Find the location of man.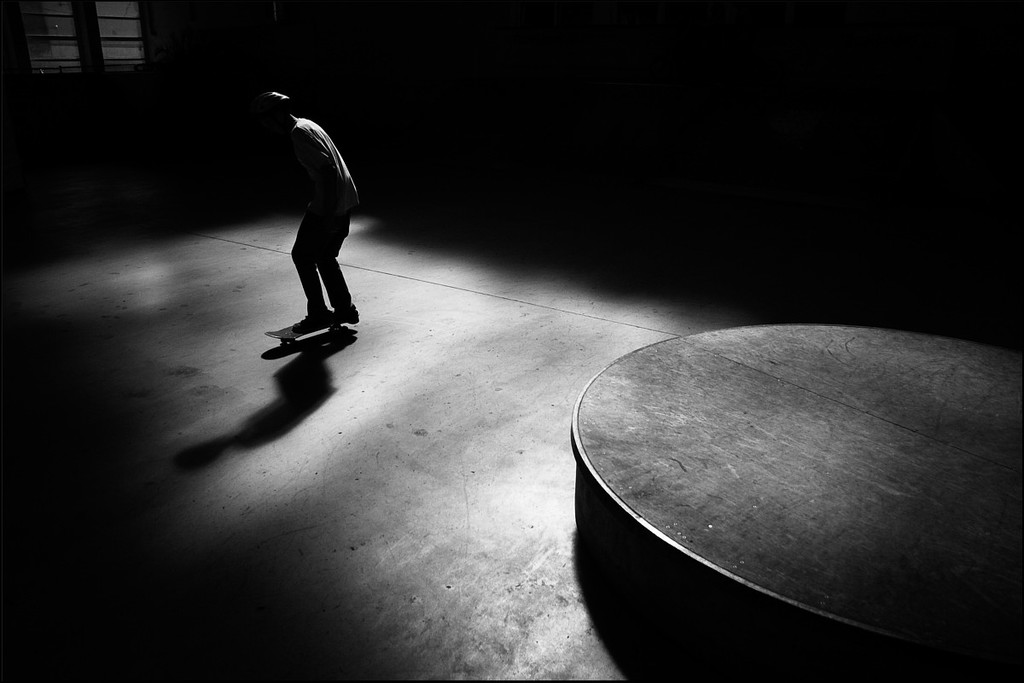
Location: x1=252 y1=92 x2=365 y2=320.
